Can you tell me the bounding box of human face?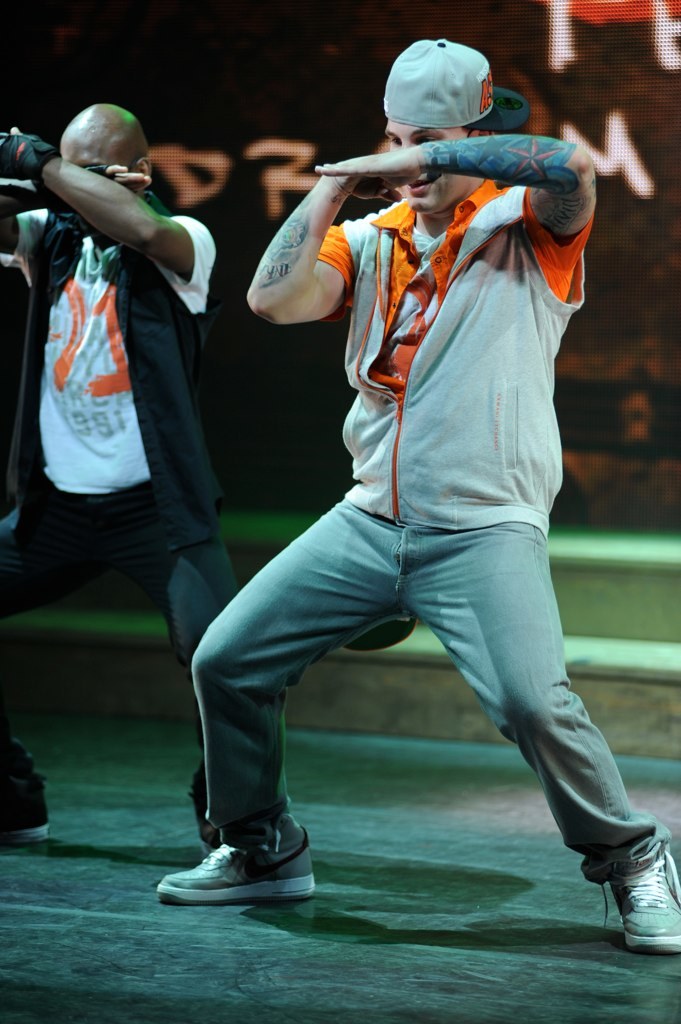
l=384, t=124, r=467, b=214.
